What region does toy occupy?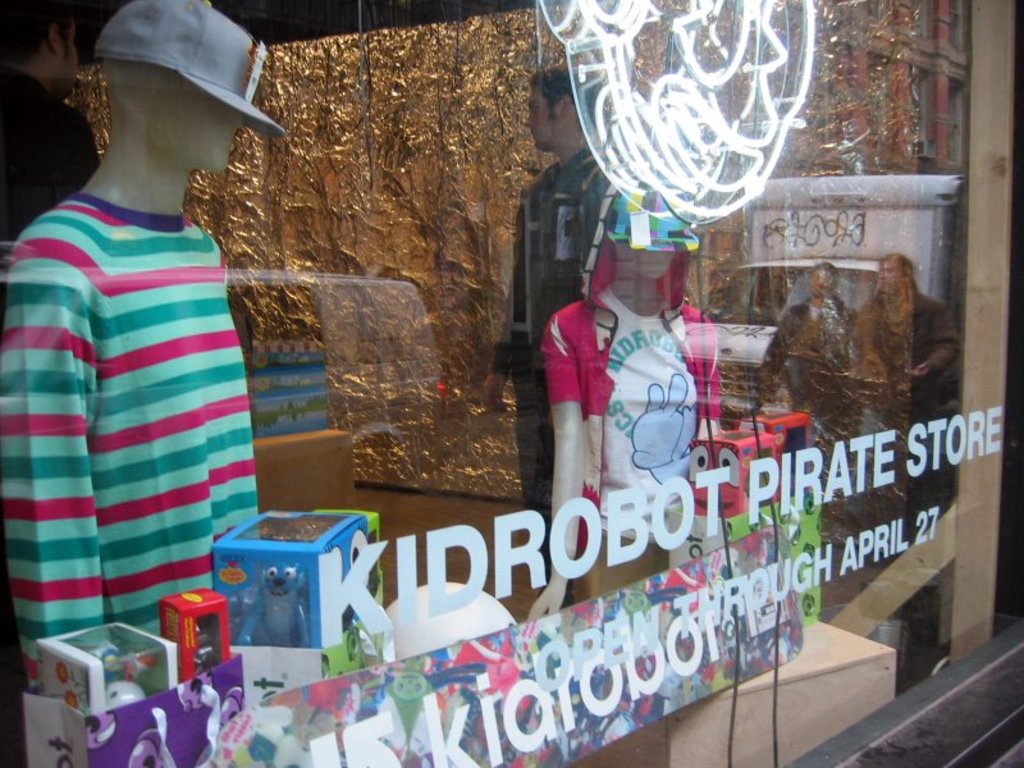
bbox=(236, 559, 319, 650).
